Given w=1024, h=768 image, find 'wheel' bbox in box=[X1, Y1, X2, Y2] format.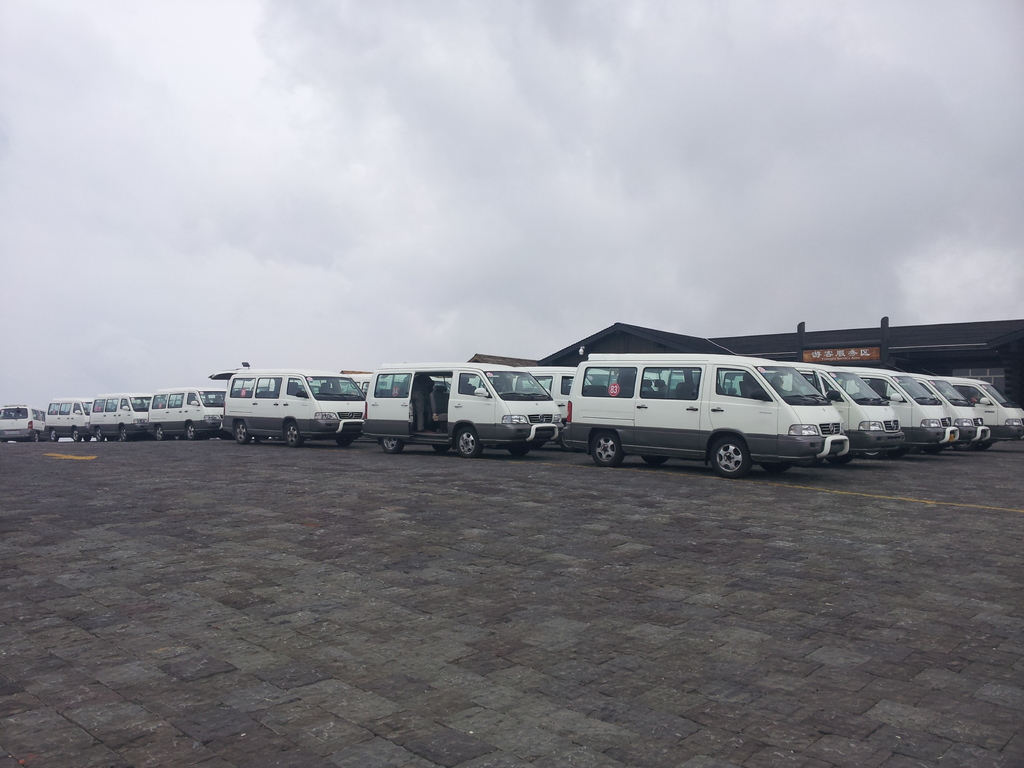
box=[336, 437, 349, 445].
